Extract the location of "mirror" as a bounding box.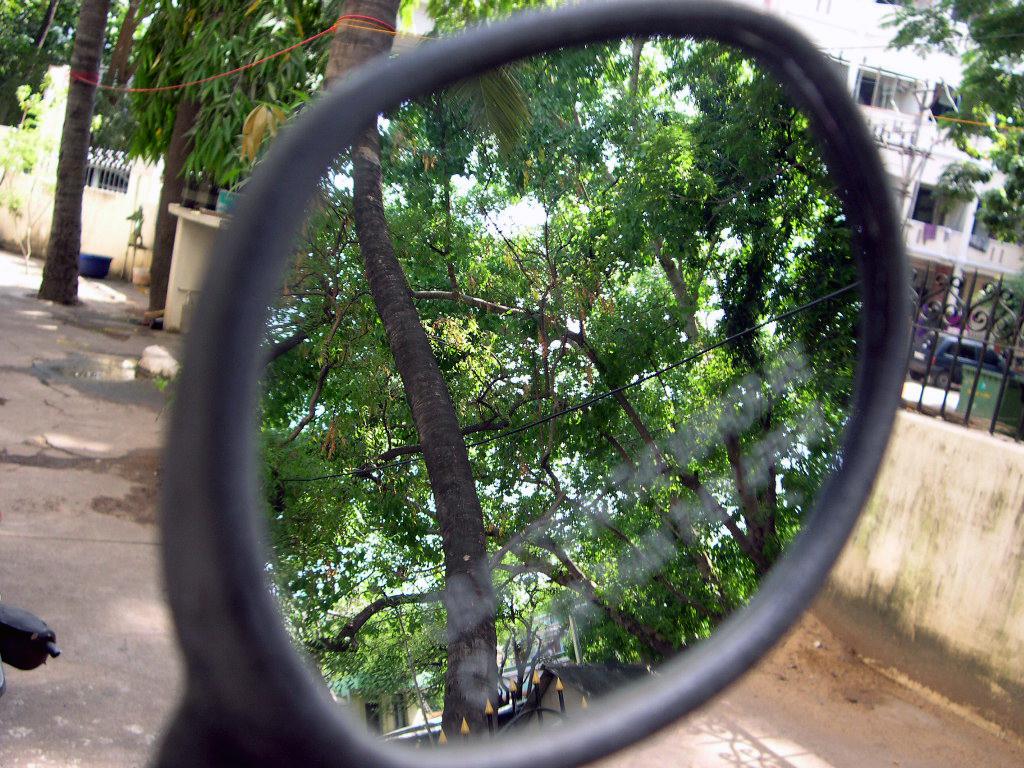
251 27 865 746.
